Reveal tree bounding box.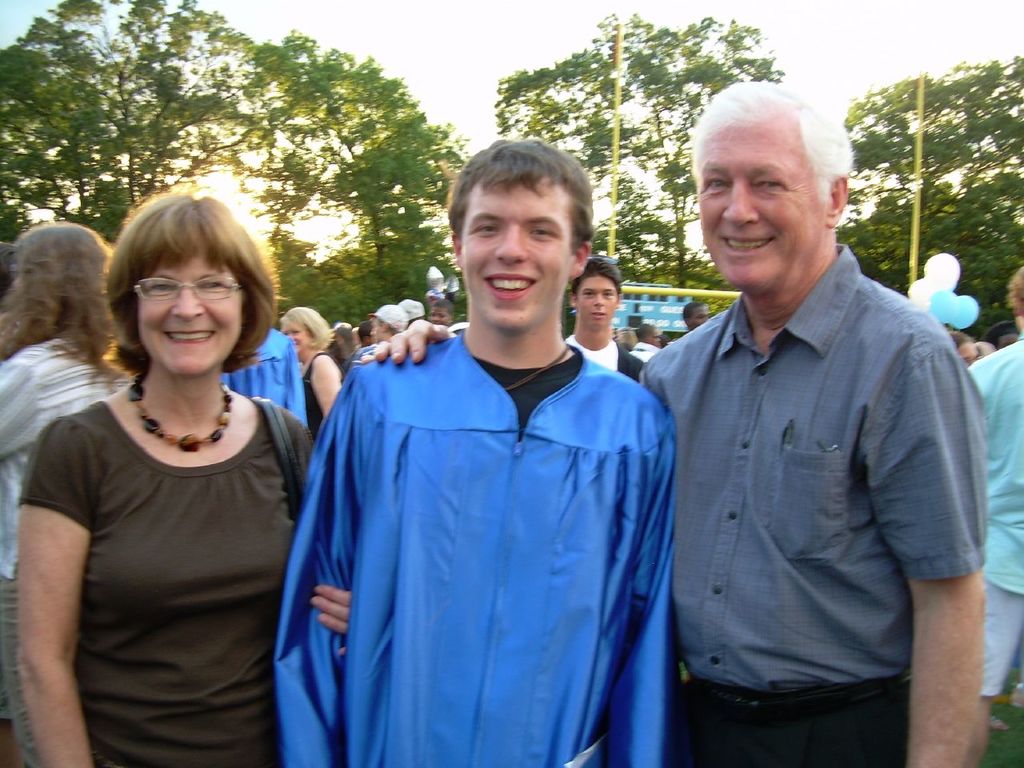
Revealed: detection(830, 52, 1023, 340).
